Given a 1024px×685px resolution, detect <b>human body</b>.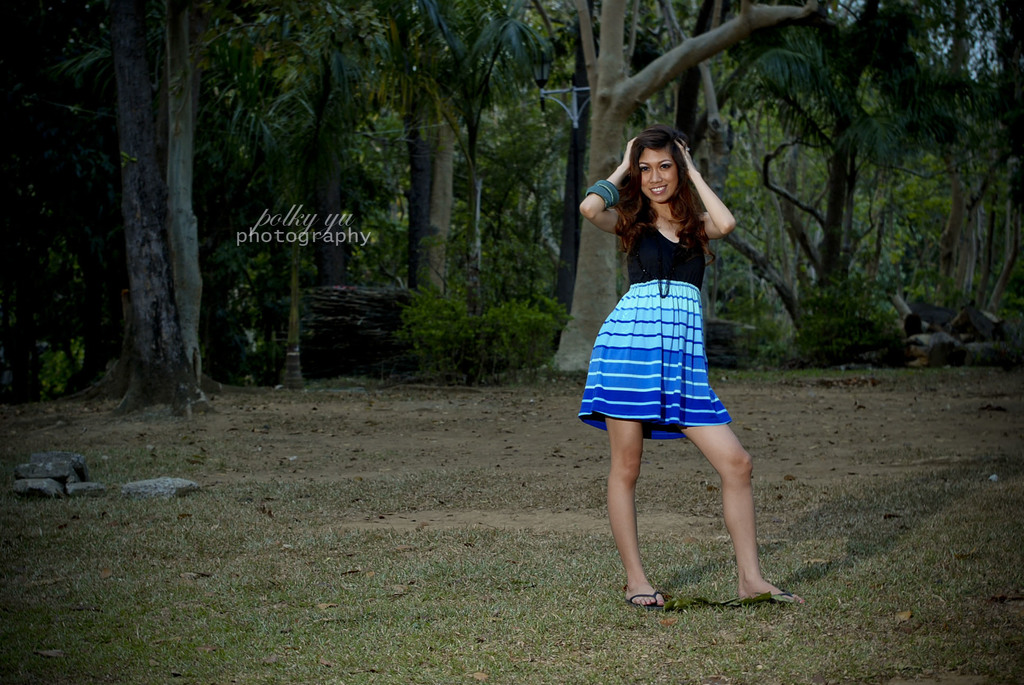
571,105,785,560.
